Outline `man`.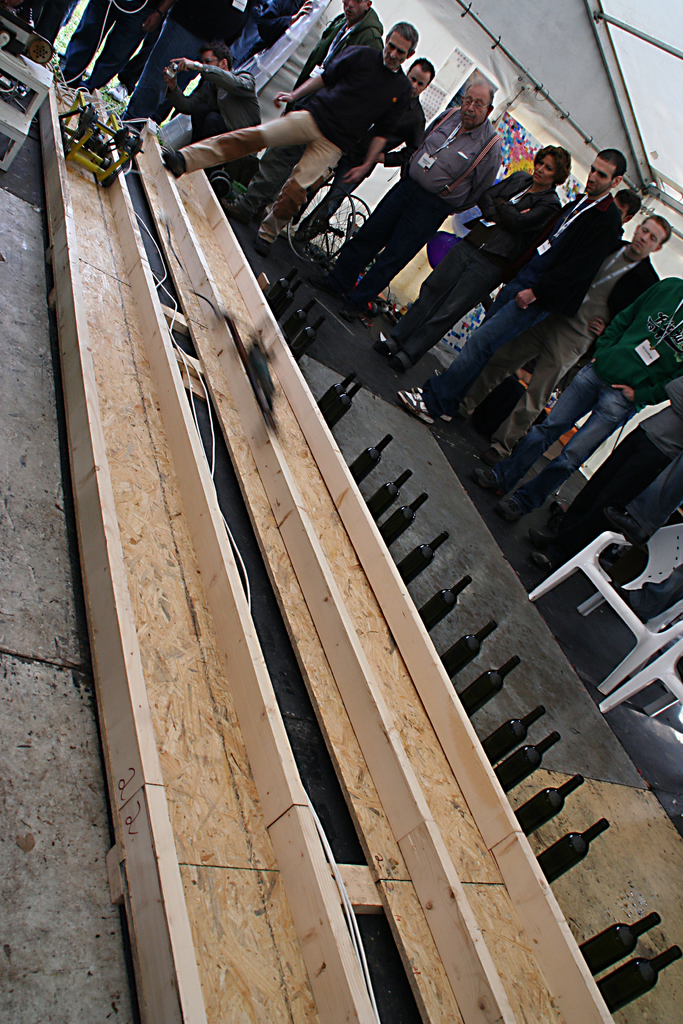
Outline: 263:22:415:244.
